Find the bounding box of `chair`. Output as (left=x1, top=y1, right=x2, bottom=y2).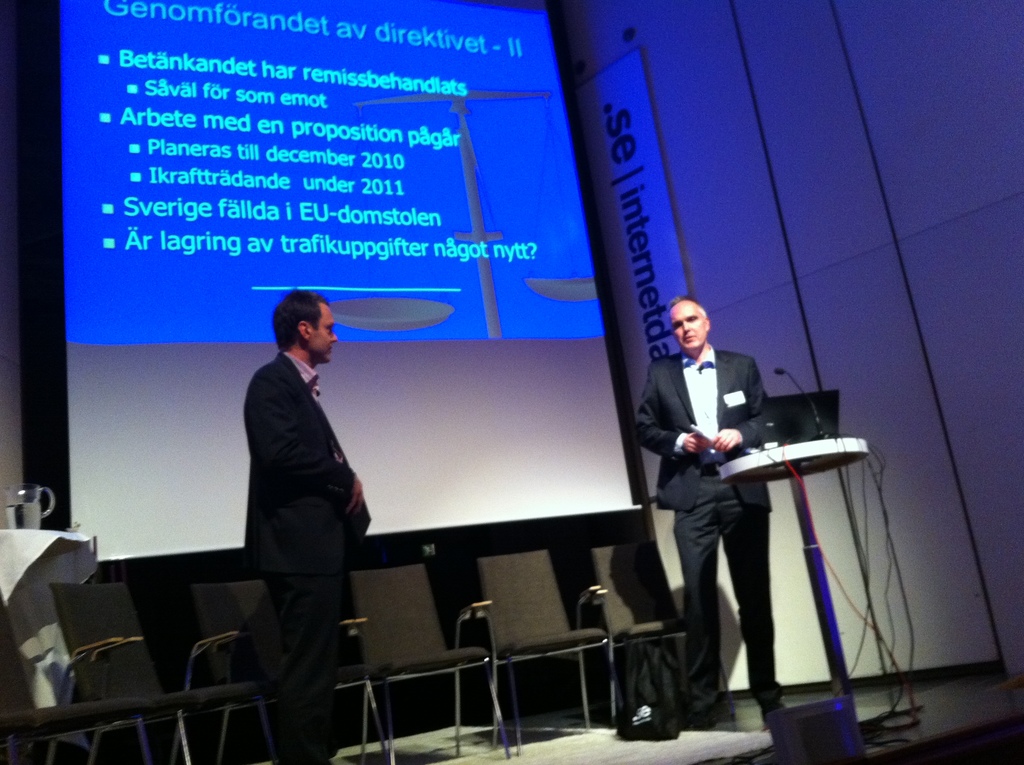
(left=51, top=583, right=266, bottom=764).
